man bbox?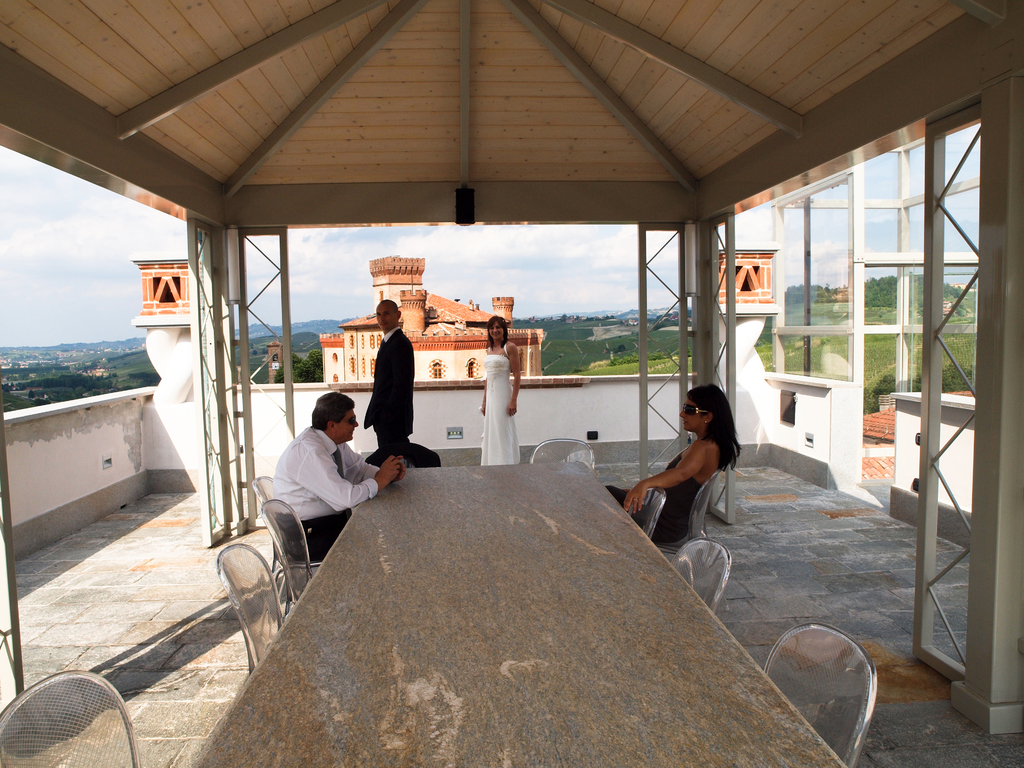
select_region(362, 296, 415, 470)
